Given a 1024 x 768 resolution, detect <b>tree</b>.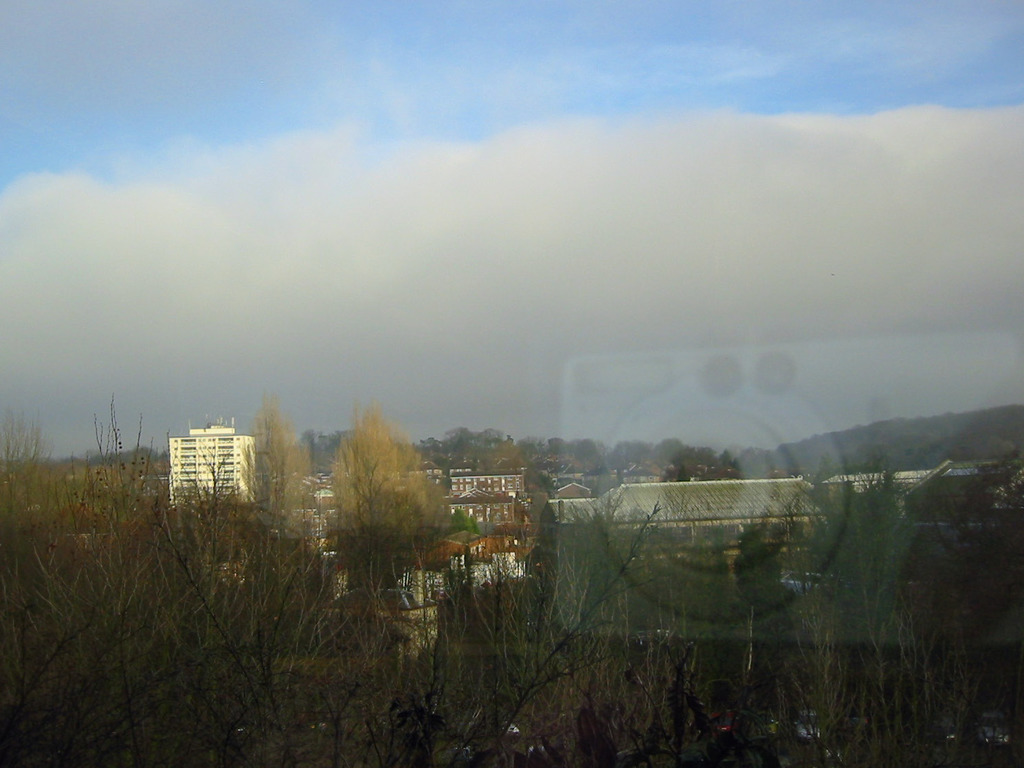
box(309, 390, 434, 604).
